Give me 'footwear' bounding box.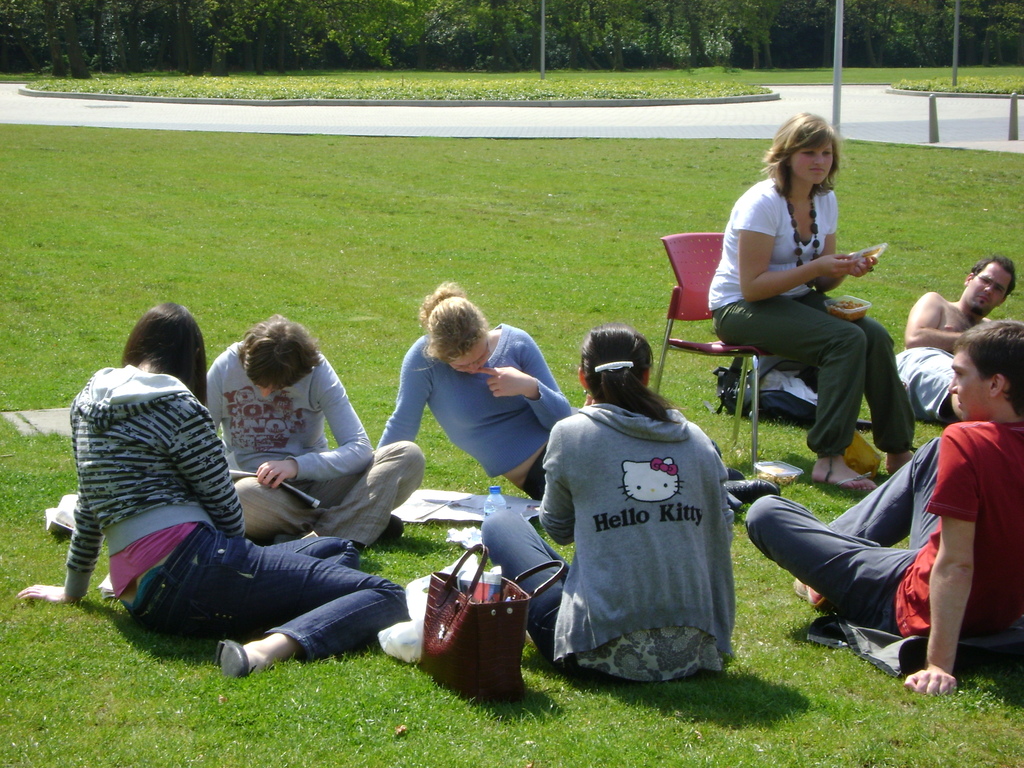
BBox(215, 636, 250, 677).
